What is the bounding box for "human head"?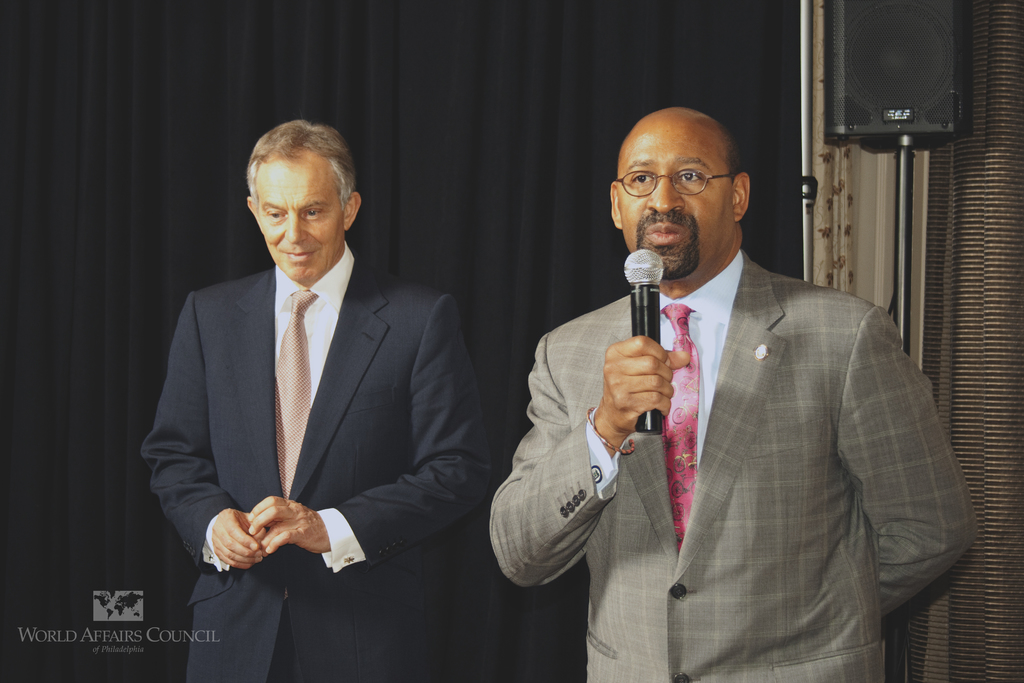
[left=608, top=103, right=754, bottom=253].
